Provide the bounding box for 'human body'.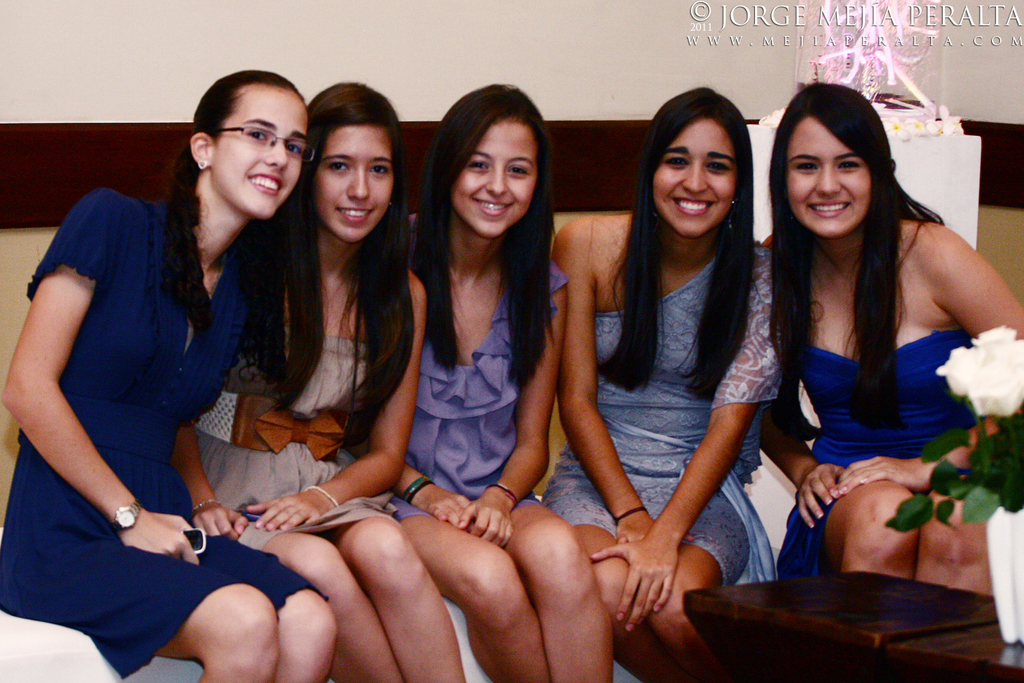
170,82,466,682.
